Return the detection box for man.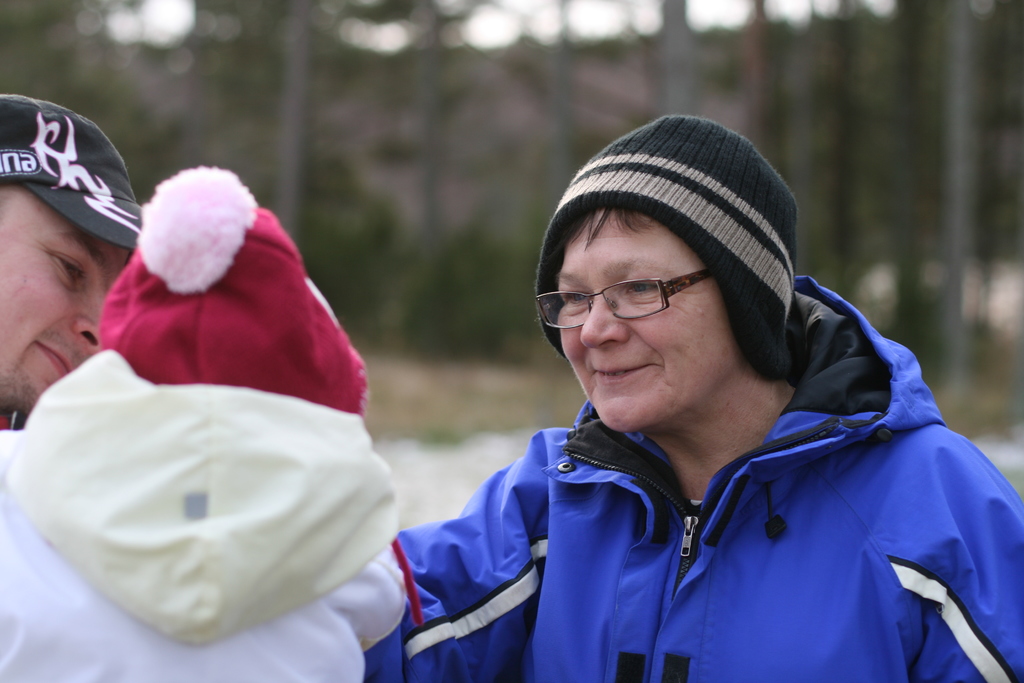
l=365, t=110, r=1023, b=682.
